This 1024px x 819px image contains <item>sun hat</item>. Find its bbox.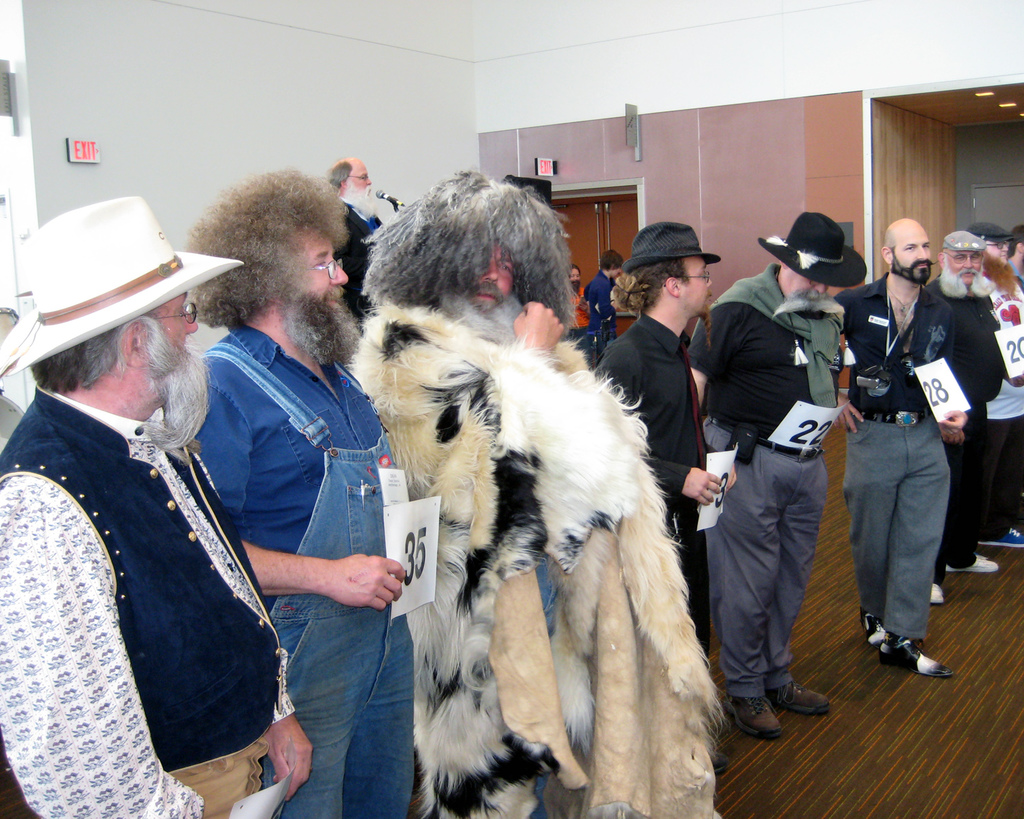
[left=1010, top=222, right=1023, bottom=244].
